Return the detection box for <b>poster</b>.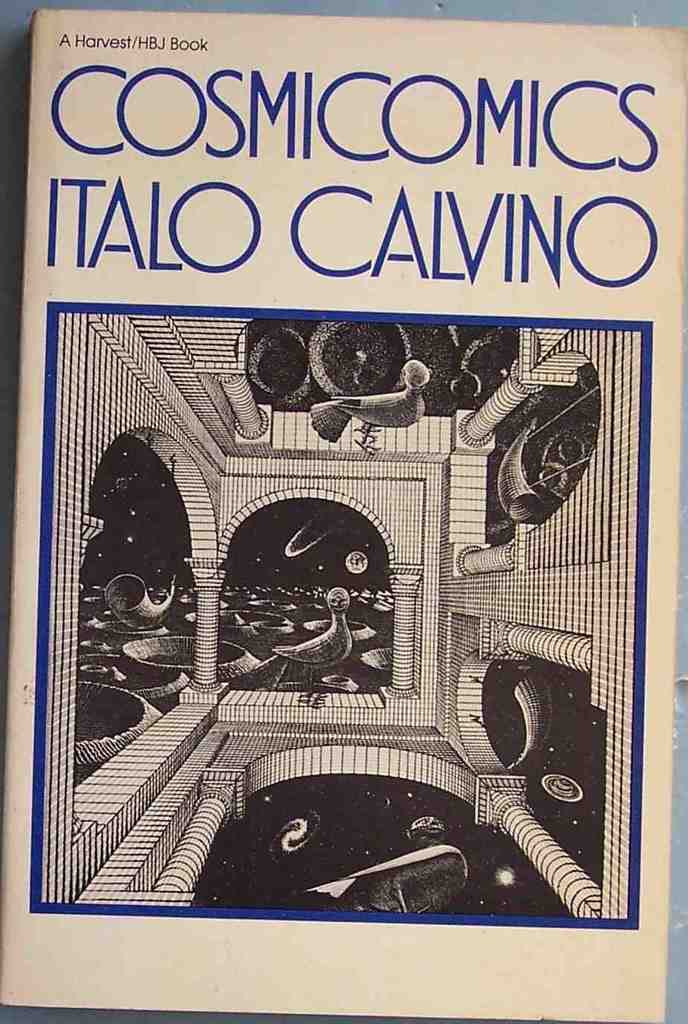
x1=0, y1=1, x2=687, y2=1023.
